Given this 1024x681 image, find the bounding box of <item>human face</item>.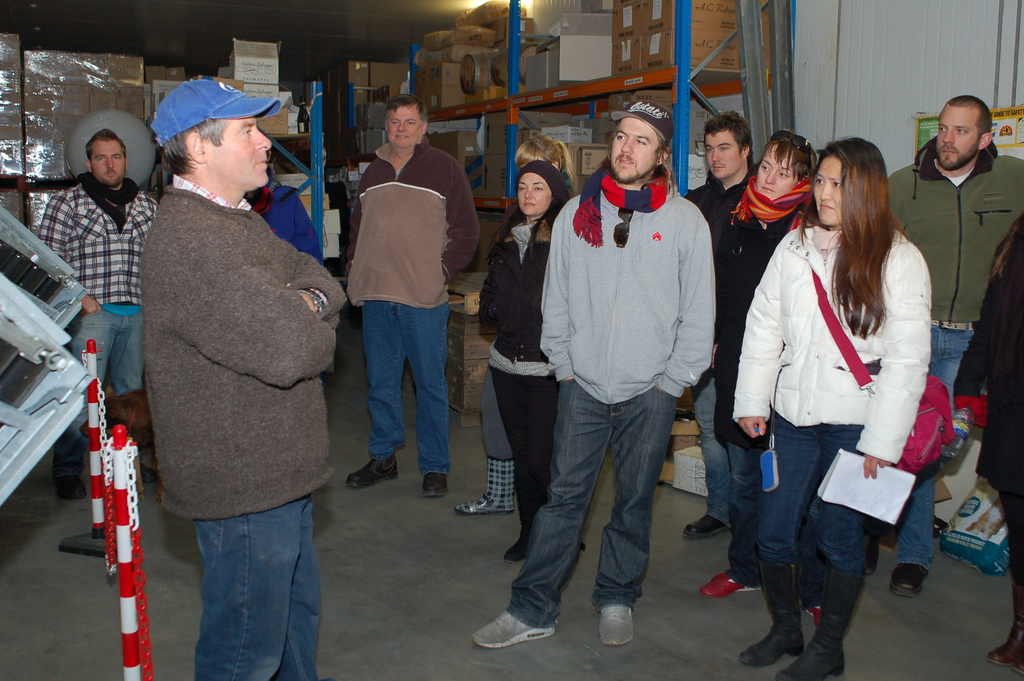
206:120:272:193.
